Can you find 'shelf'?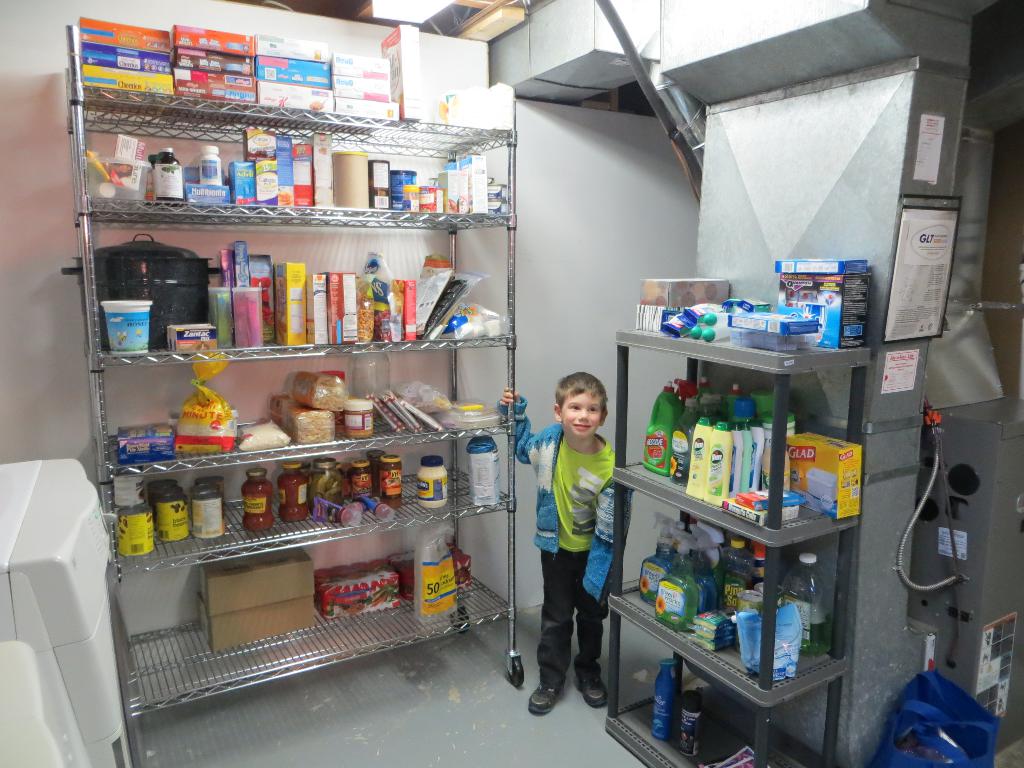
Yes, bounding box: {"left": 79, "top": 87, "right": 513, "bottom": 140}.
